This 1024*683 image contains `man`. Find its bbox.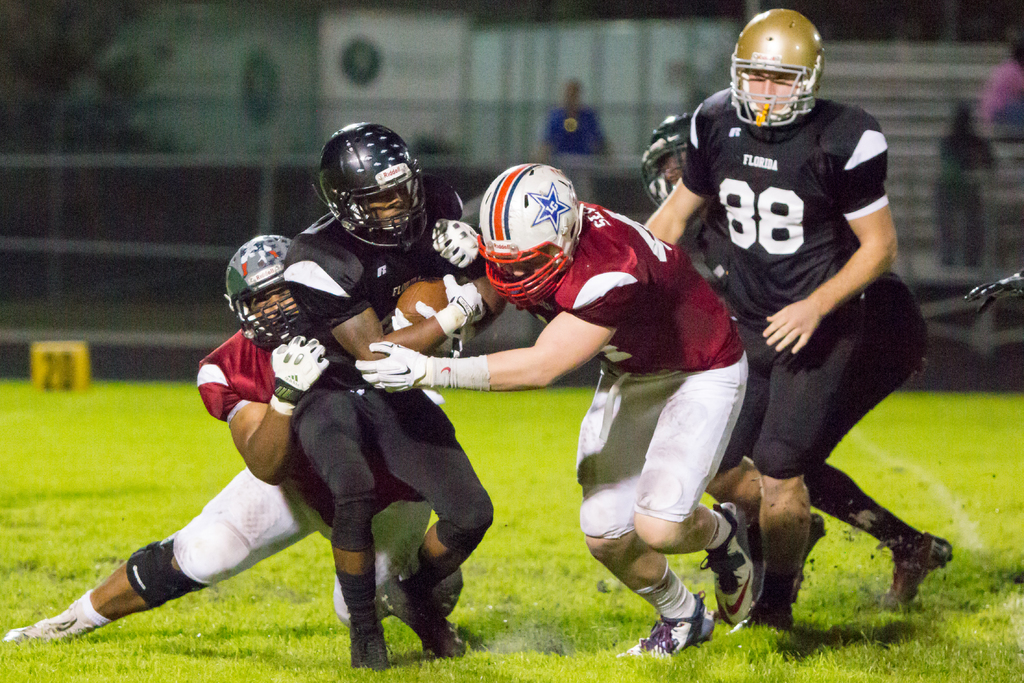
(282, 120, 493, 672).
